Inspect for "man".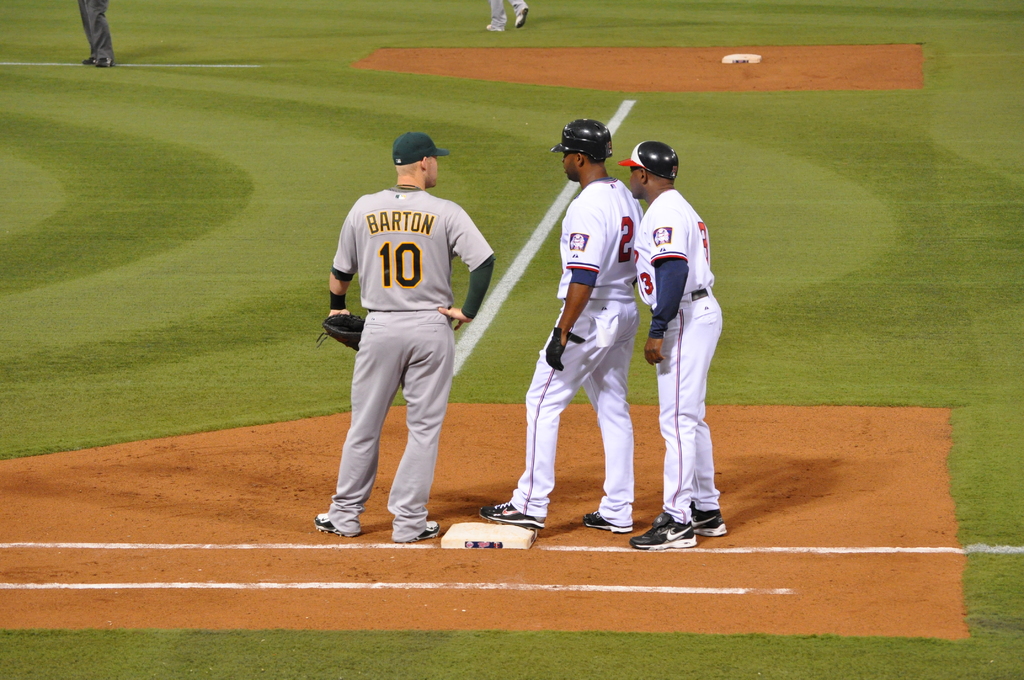
Inspection: <region>476, 119, 645, 531</region>.
